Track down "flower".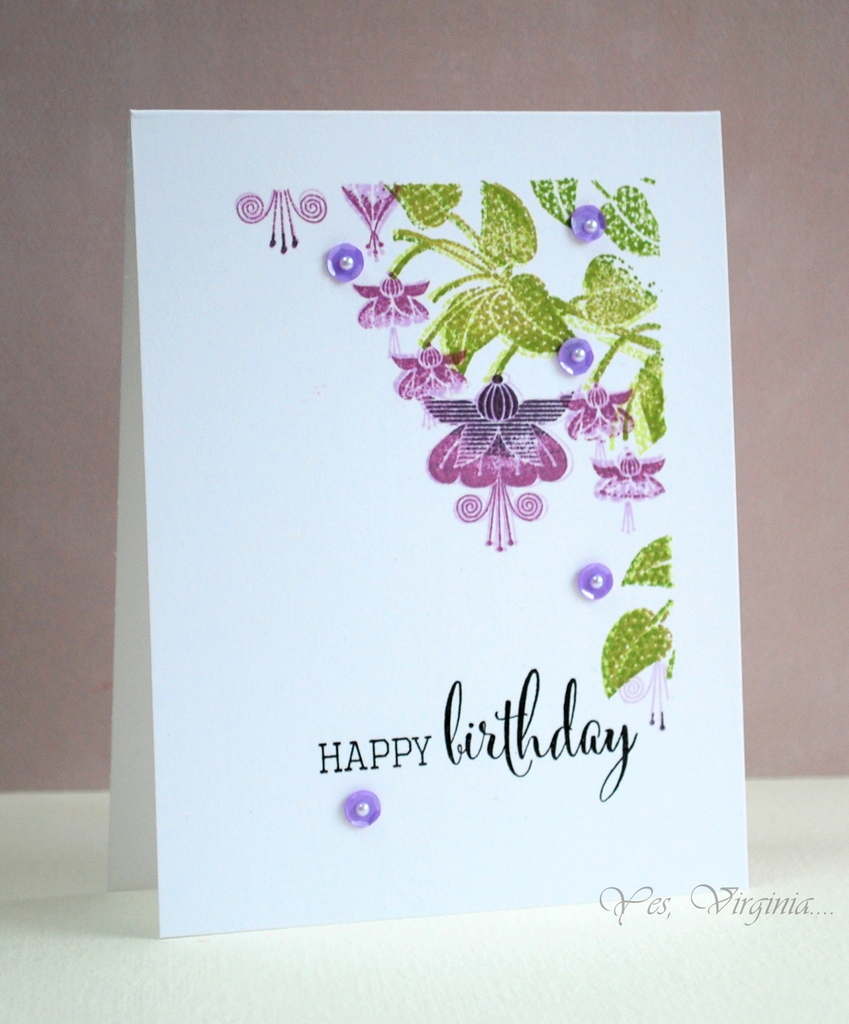
Tracked to locate(559, 381, 633, 460).
